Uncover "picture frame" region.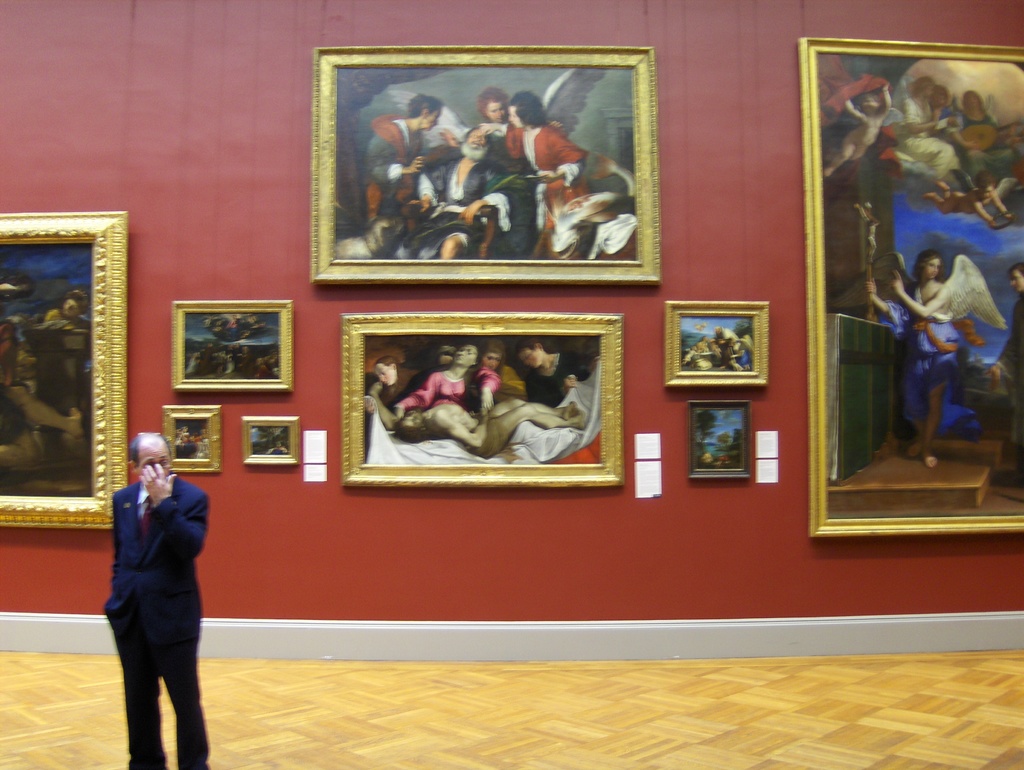
Uncovered: locate(667, 301, 771, 387).
